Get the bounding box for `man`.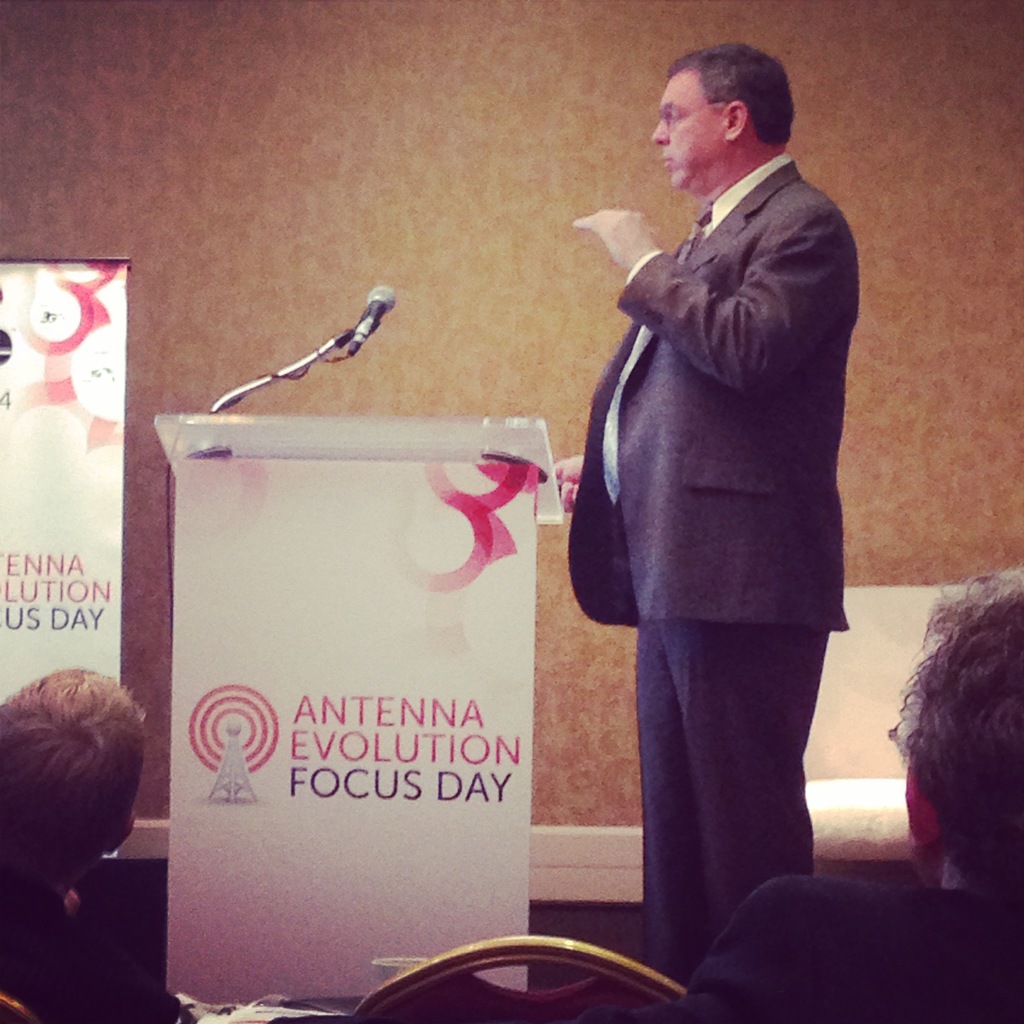
[left=560, top=13, right=881, bottom=926].
